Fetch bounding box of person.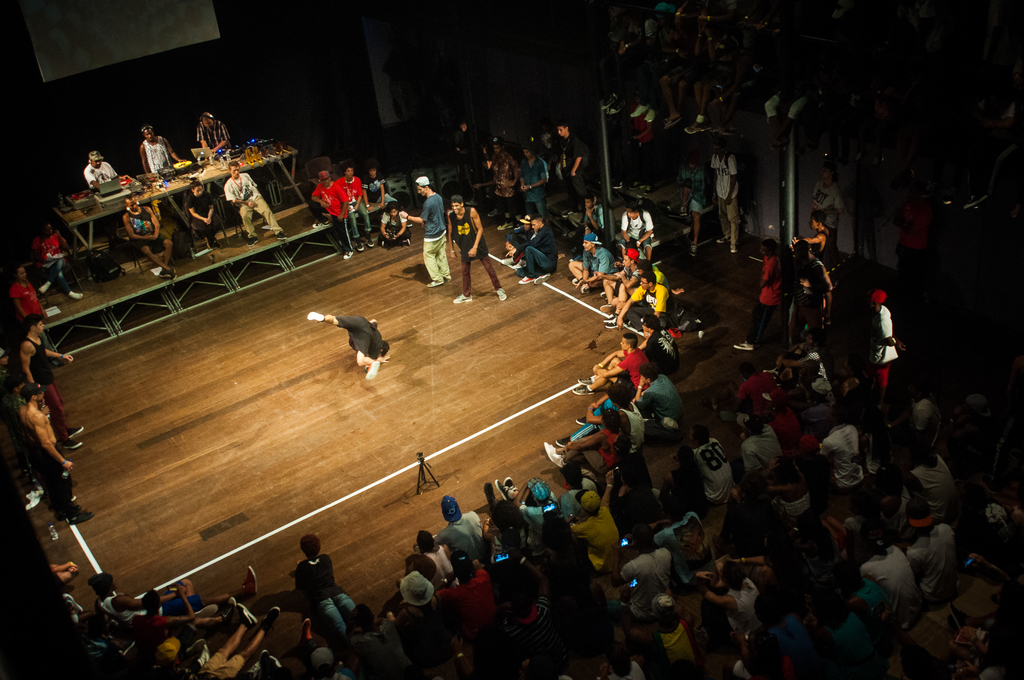
Bbox: [0,374,47,496].
